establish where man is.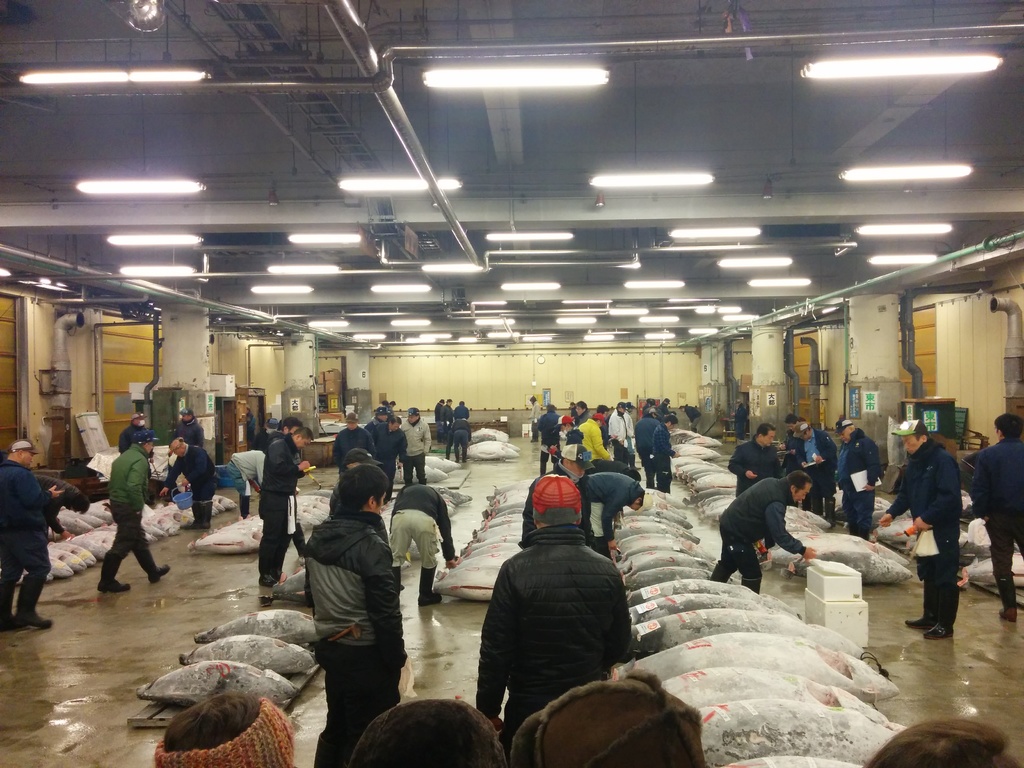
Established at [x1=732, y1=399, x2=748, y2=440].
